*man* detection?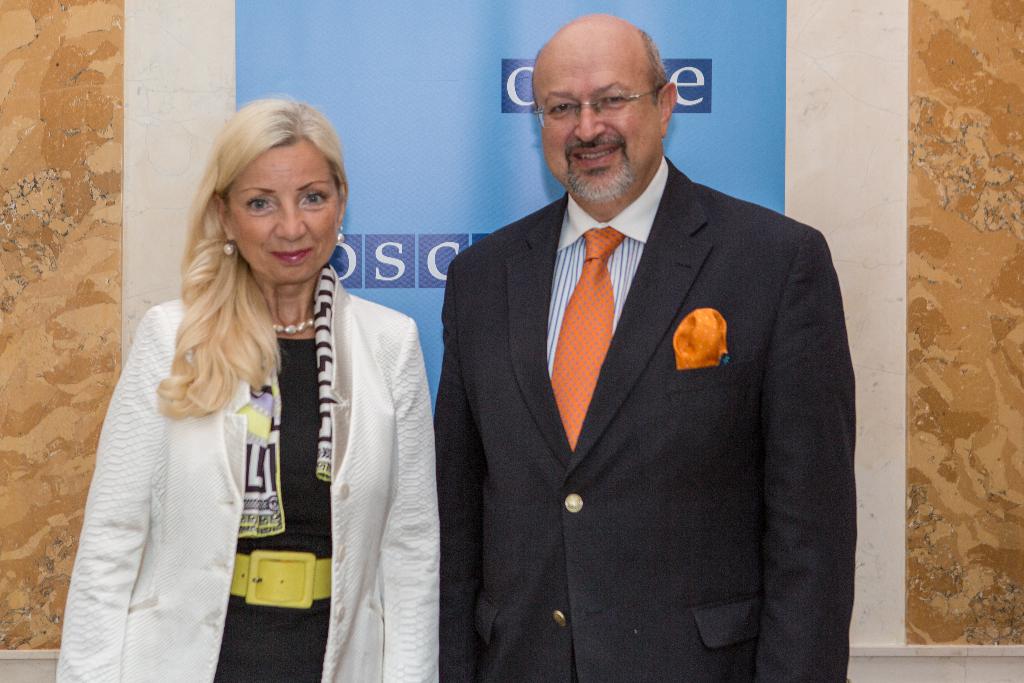
region(429, 7, 858, 682)
